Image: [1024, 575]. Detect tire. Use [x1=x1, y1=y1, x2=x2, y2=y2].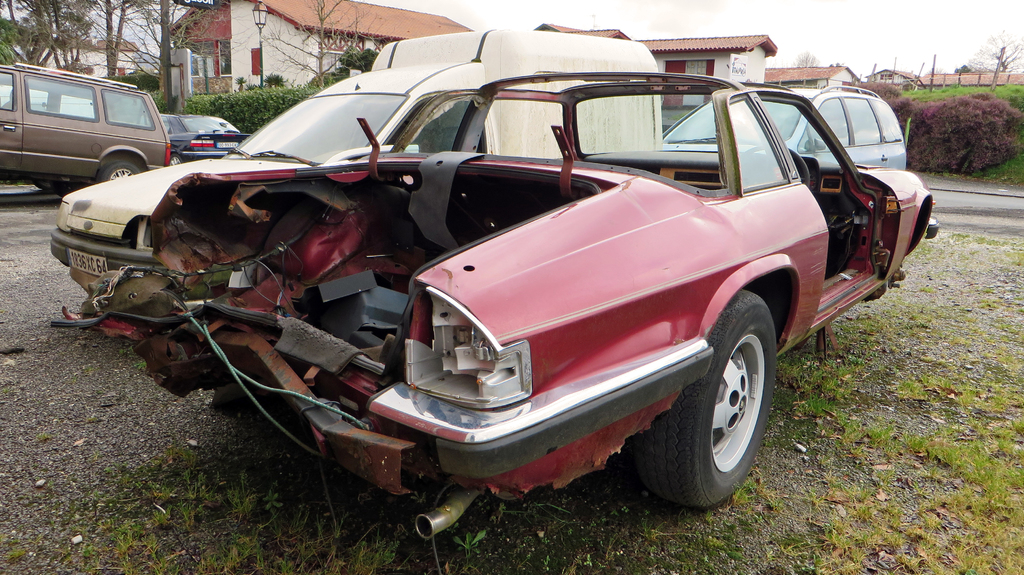
[x1=171, y1=151, x2=187, y2=163].
